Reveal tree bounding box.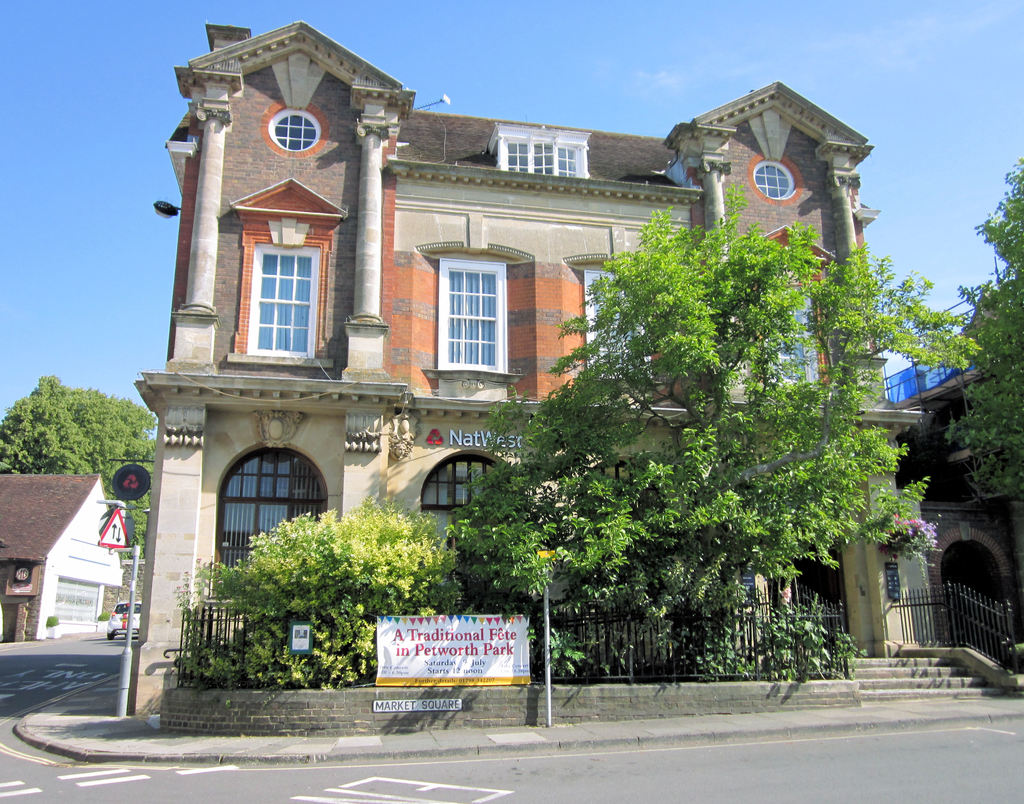
Revealed: x1=942, y1=163, x2=1023, y2=529.
